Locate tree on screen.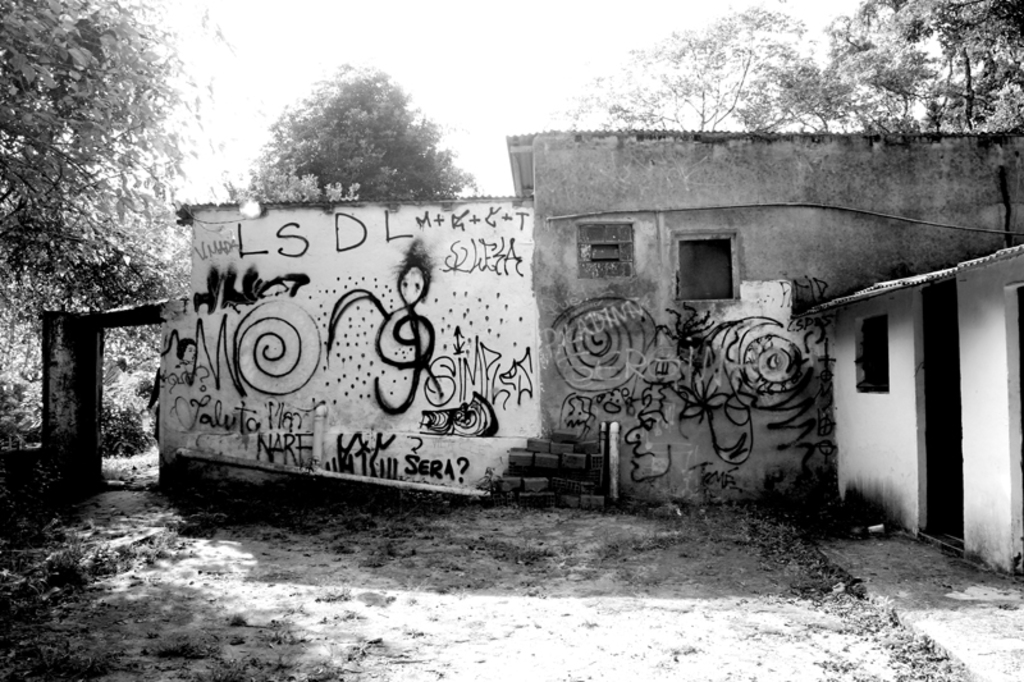
On screen at region(817, 0, 1023, 136).
